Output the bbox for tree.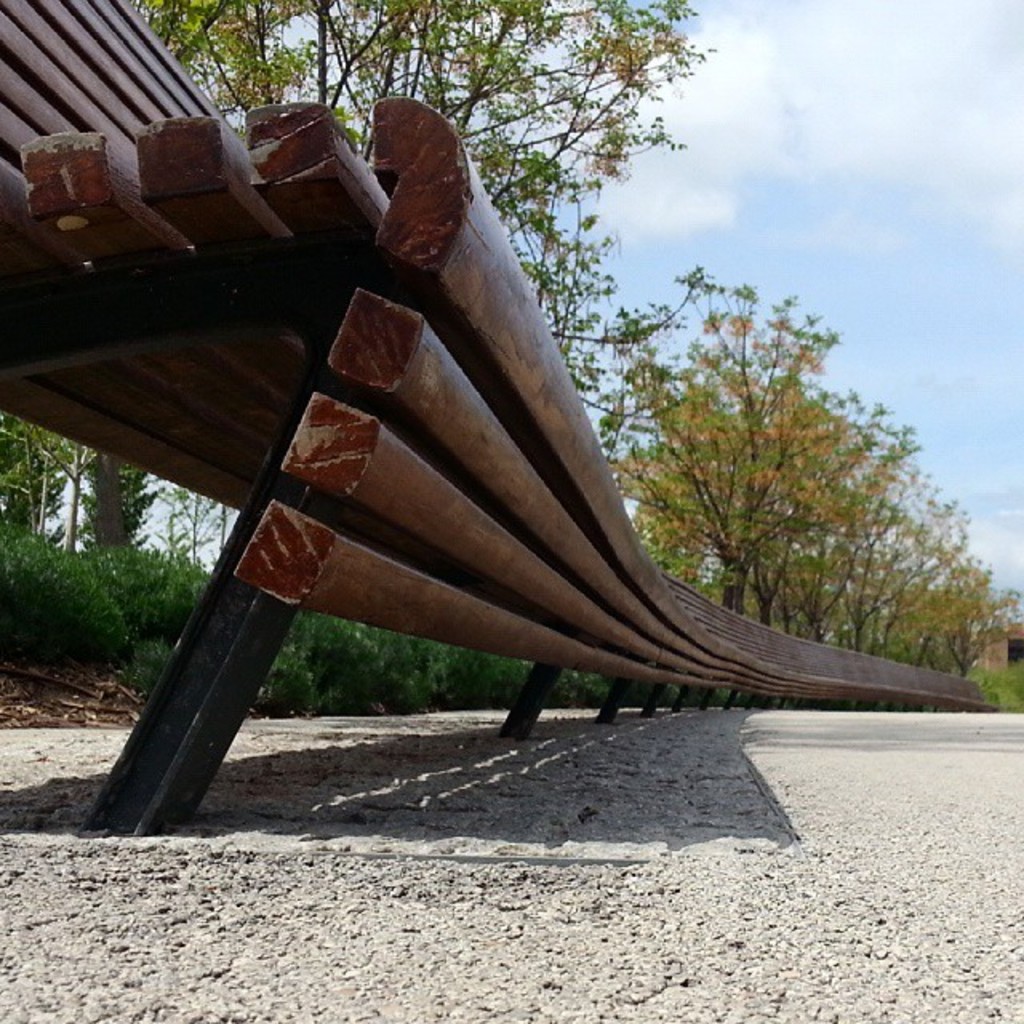
x1=0 y1=410 x2=86 y2=533.
